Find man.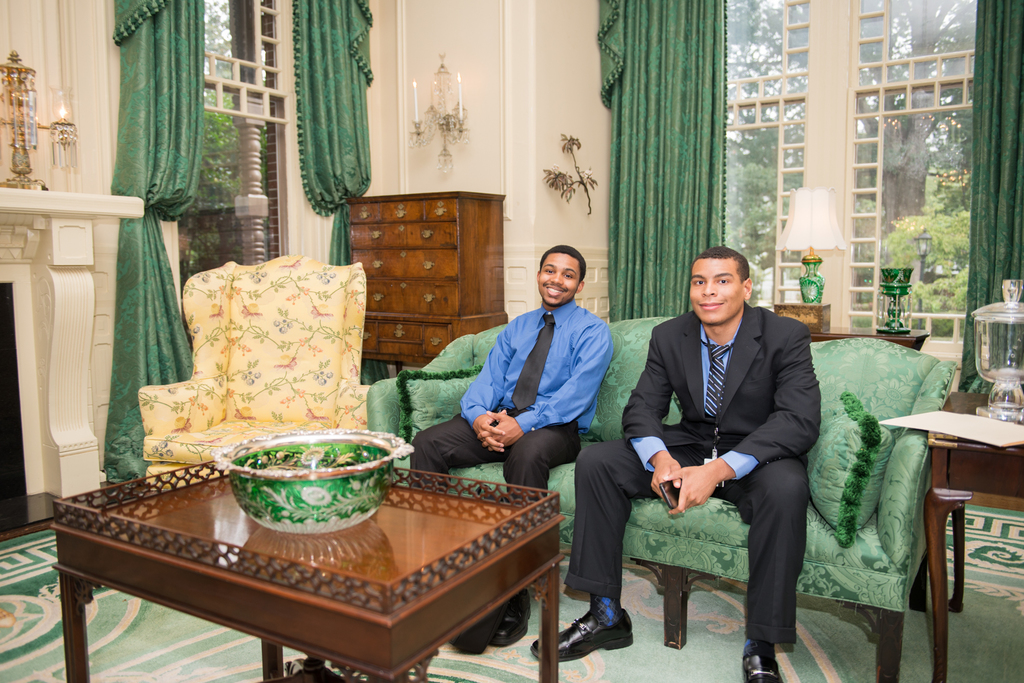
409:244:611:655.
